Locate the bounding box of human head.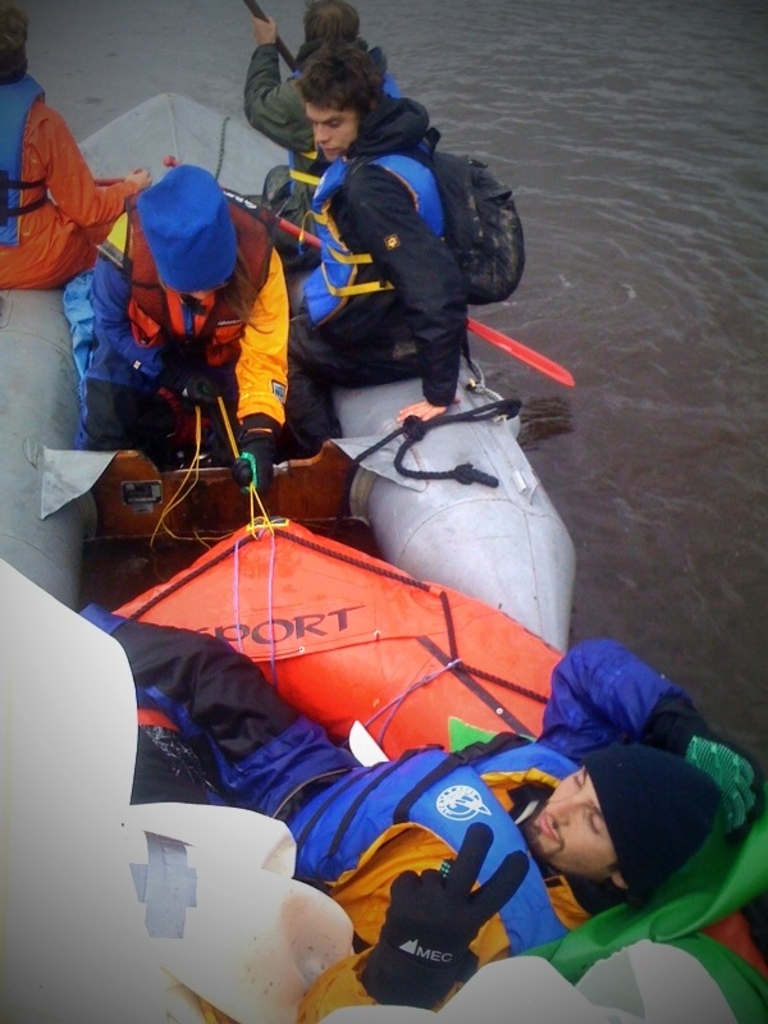
Bounding box: [left=301, top=54, right=380, bottom=160].
